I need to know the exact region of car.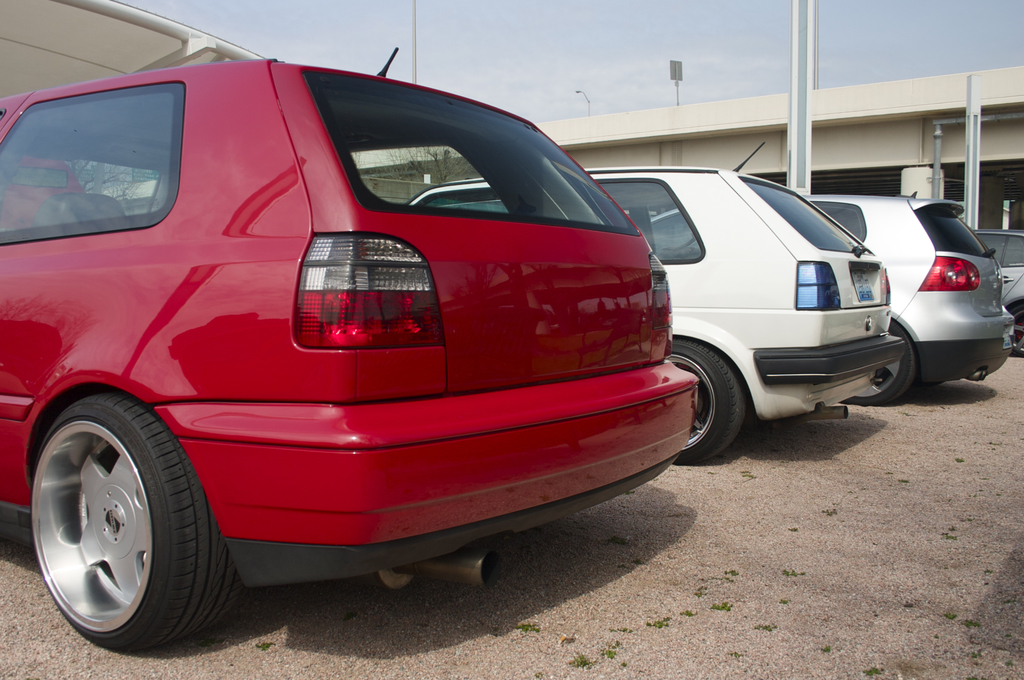
Region: [x1=975, y1=231, x2=1023, y2=358].
